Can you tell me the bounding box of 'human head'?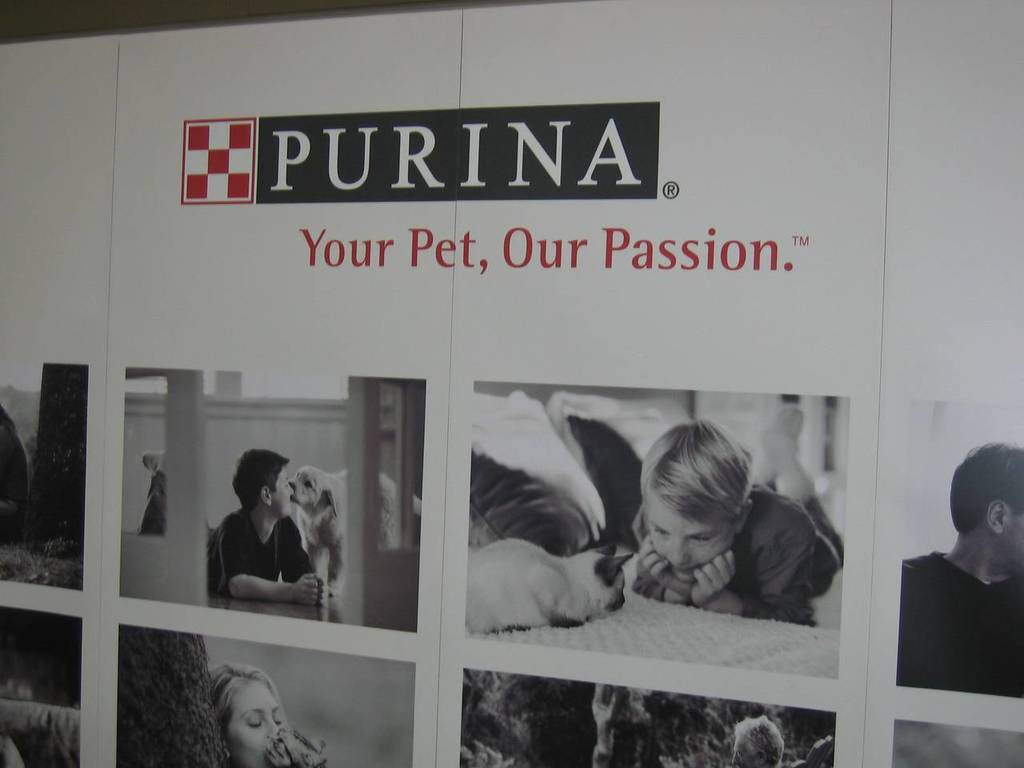
(left=641, top=430, right=766, bottom=597).
